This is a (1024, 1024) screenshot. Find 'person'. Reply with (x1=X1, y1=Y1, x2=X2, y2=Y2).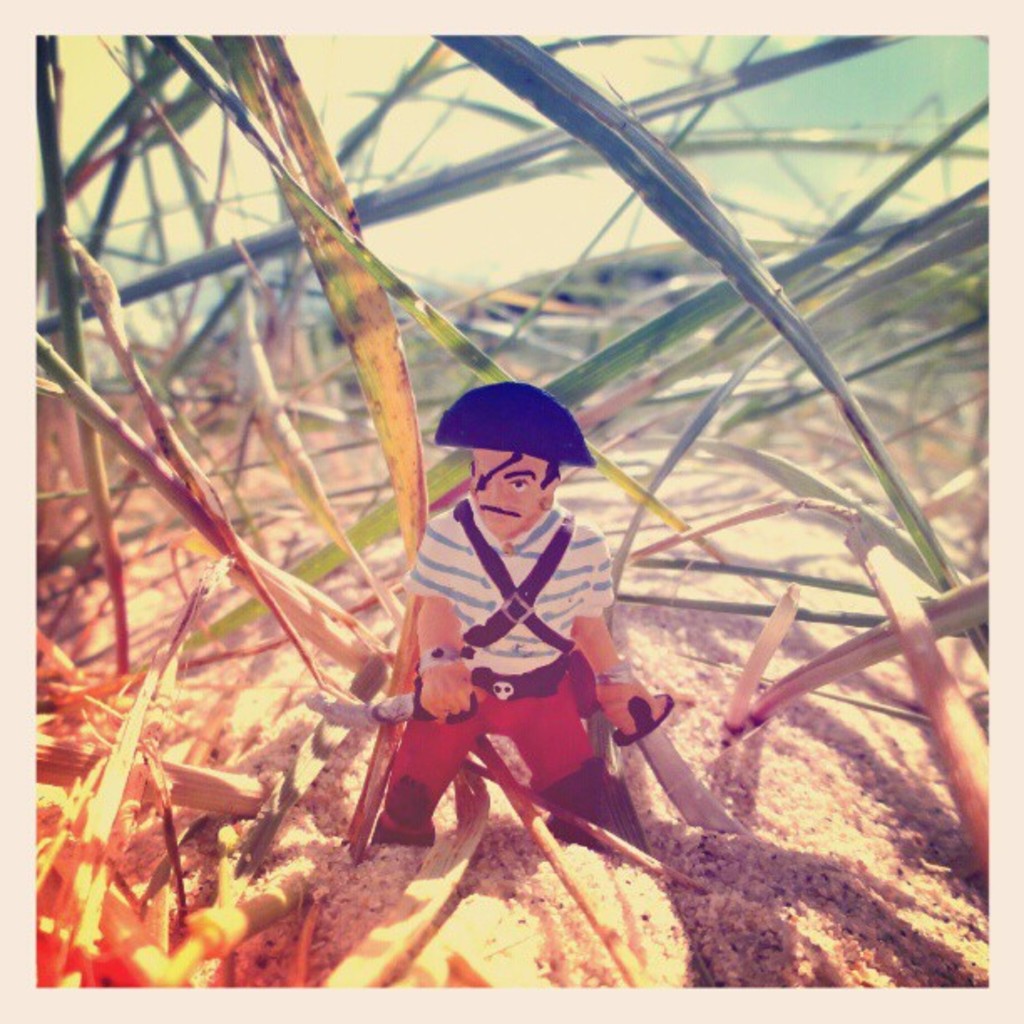
(x1=325, y1=355, x2=669, y2=930).
